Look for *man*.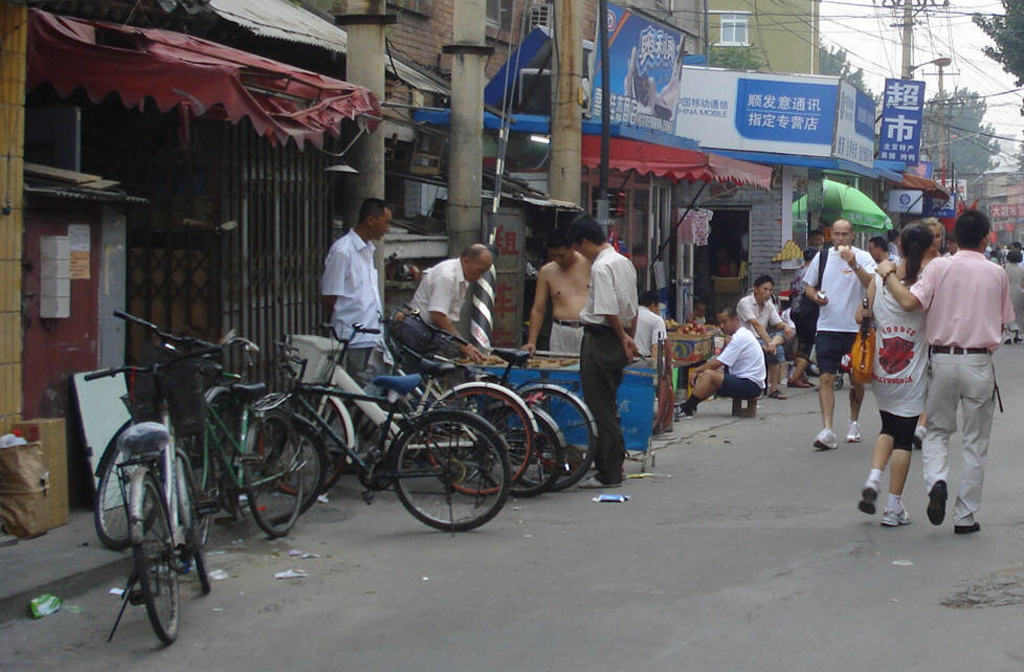
Found: 565, 215, 644, 492.
